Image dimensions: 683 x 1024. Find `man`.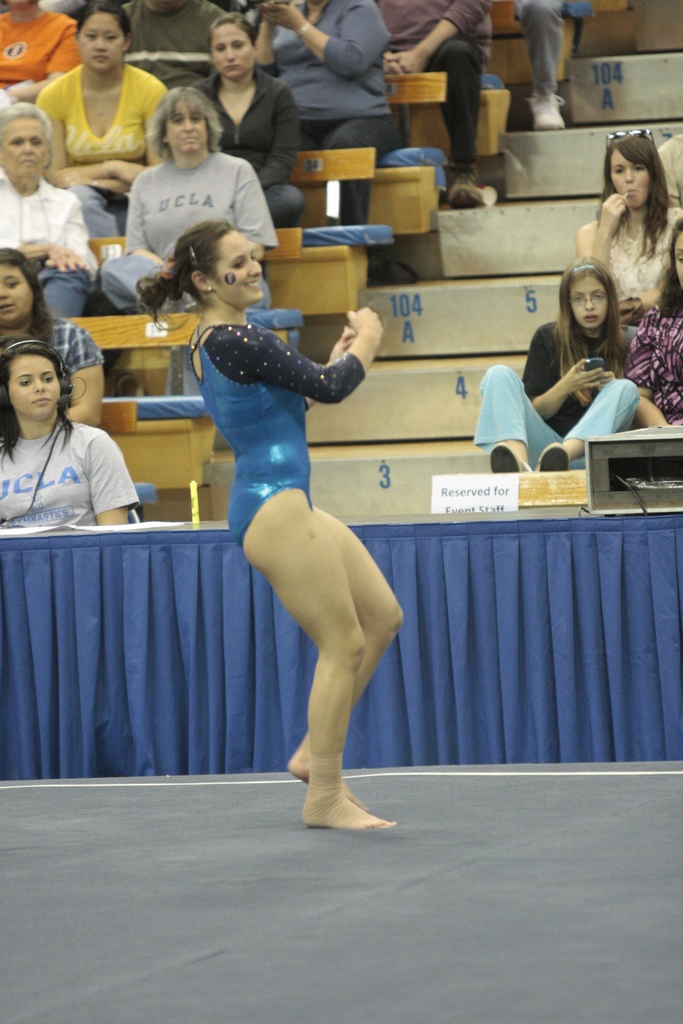
Rect(87, 84, 288, 323).
